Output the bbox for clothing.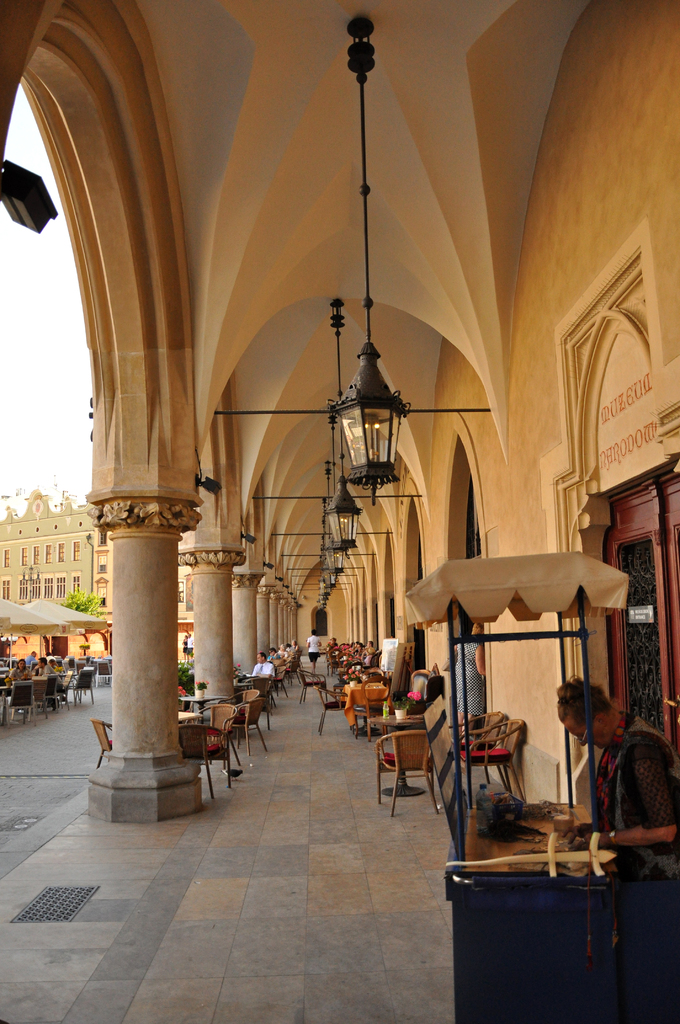
bbox=[309, 638, 330, 671].
